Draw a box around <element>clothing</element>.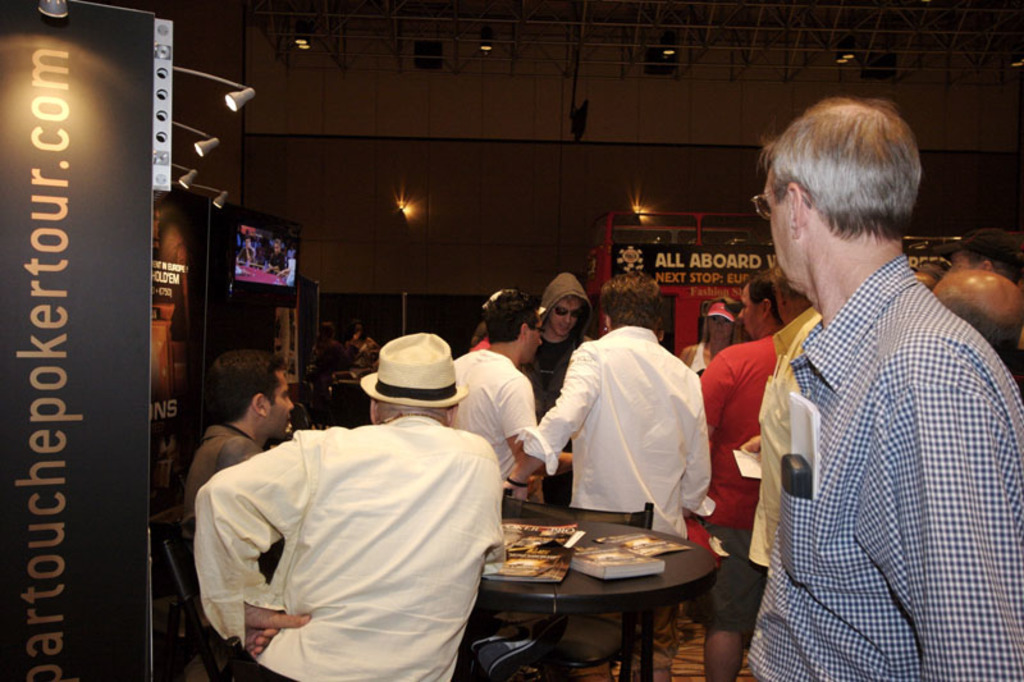
x1=310, y1=334, x2=347, y2=377.
